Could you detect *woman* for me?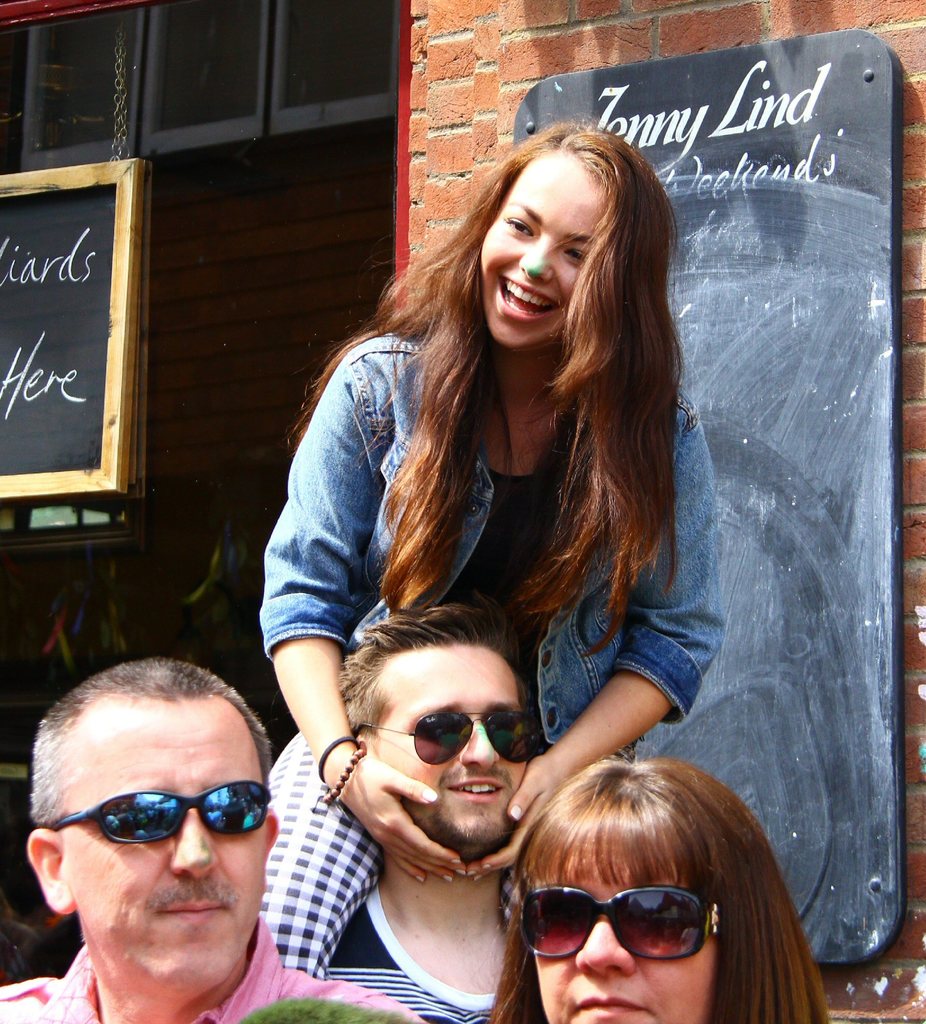
Detection result: <region>489, 756, 830, 1023</region>.
